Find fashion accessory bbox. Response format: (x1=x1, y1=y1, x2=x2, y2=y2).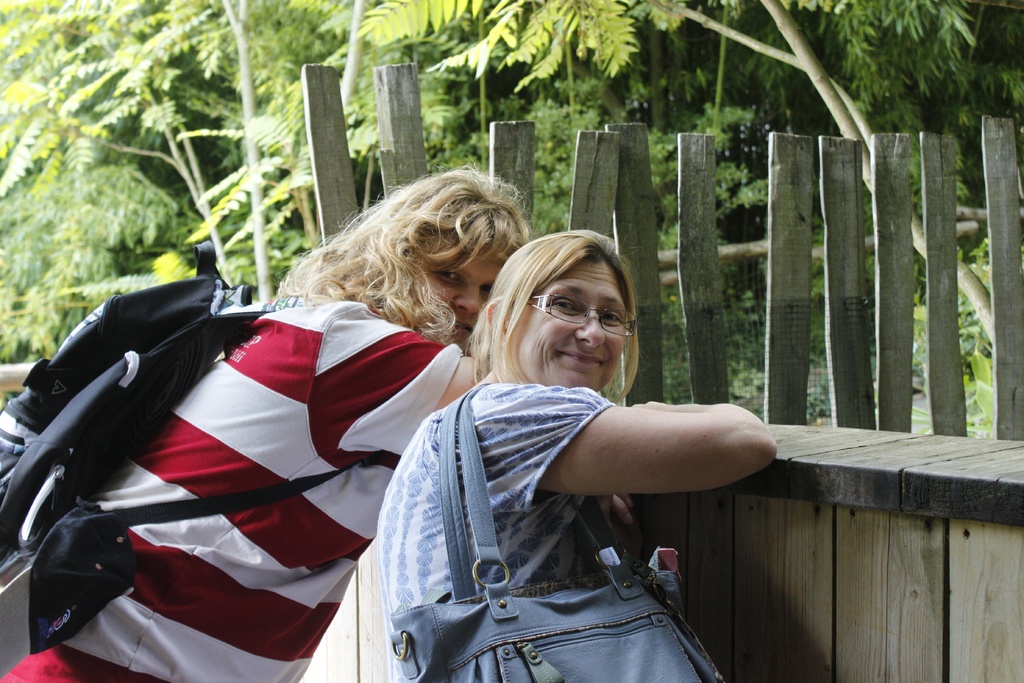
(x1=388, y1=384, x2=724, y2=682).
